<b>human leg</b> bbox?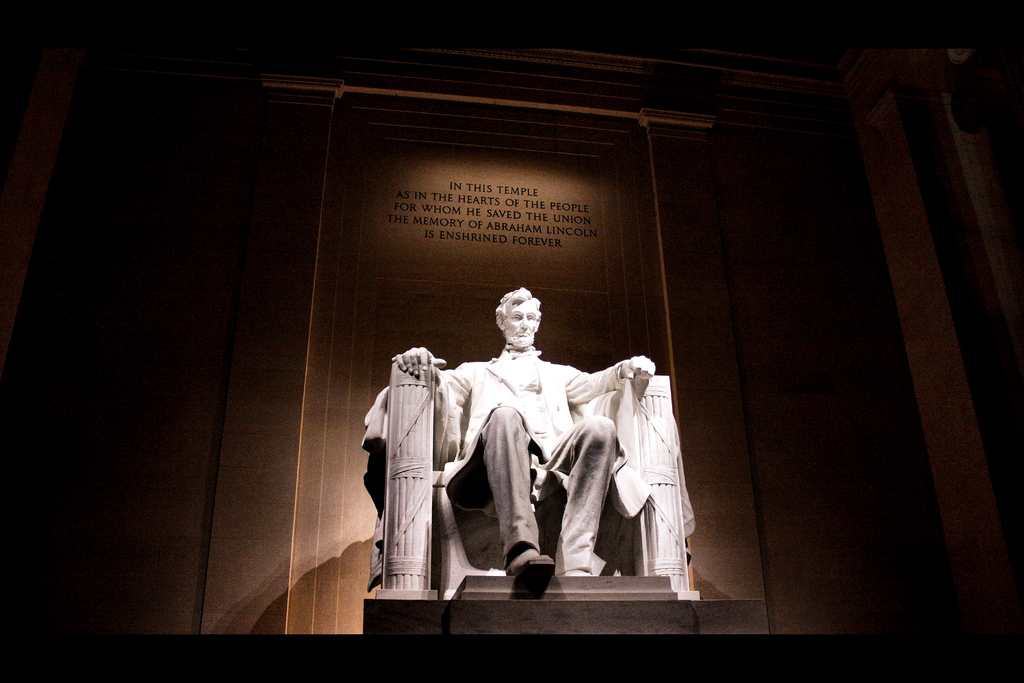
[left=559, top=418, right=620, bottom=575]
